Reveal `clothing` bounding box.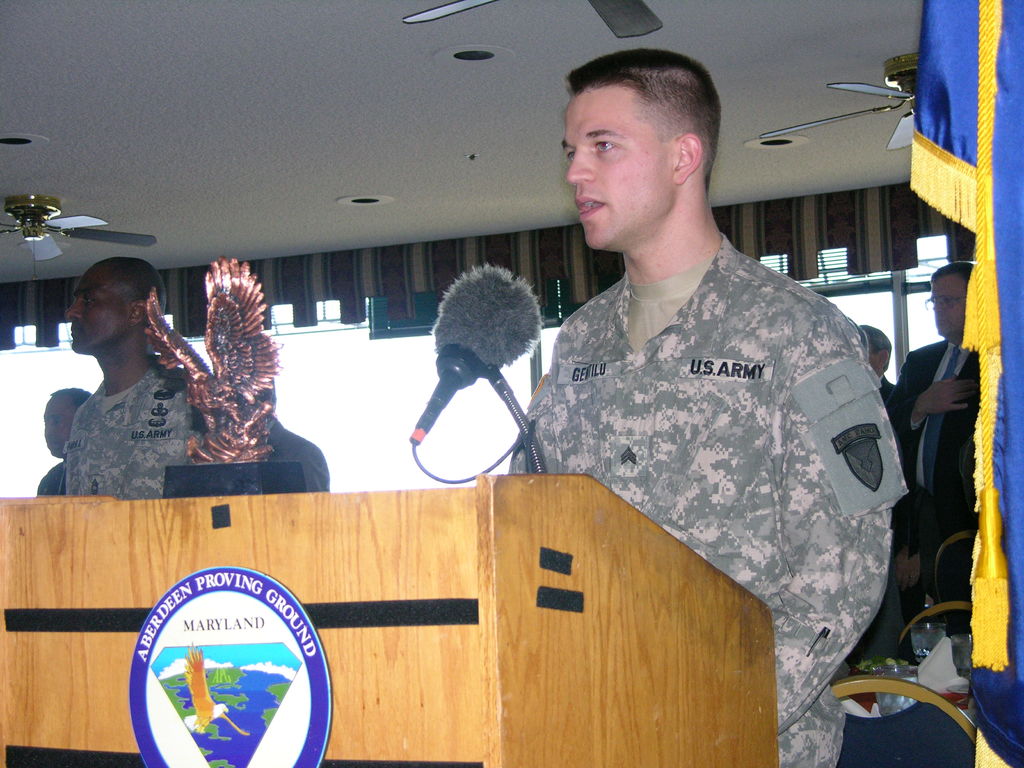
Revealed: bbox=[876, 375, 894, 402].
